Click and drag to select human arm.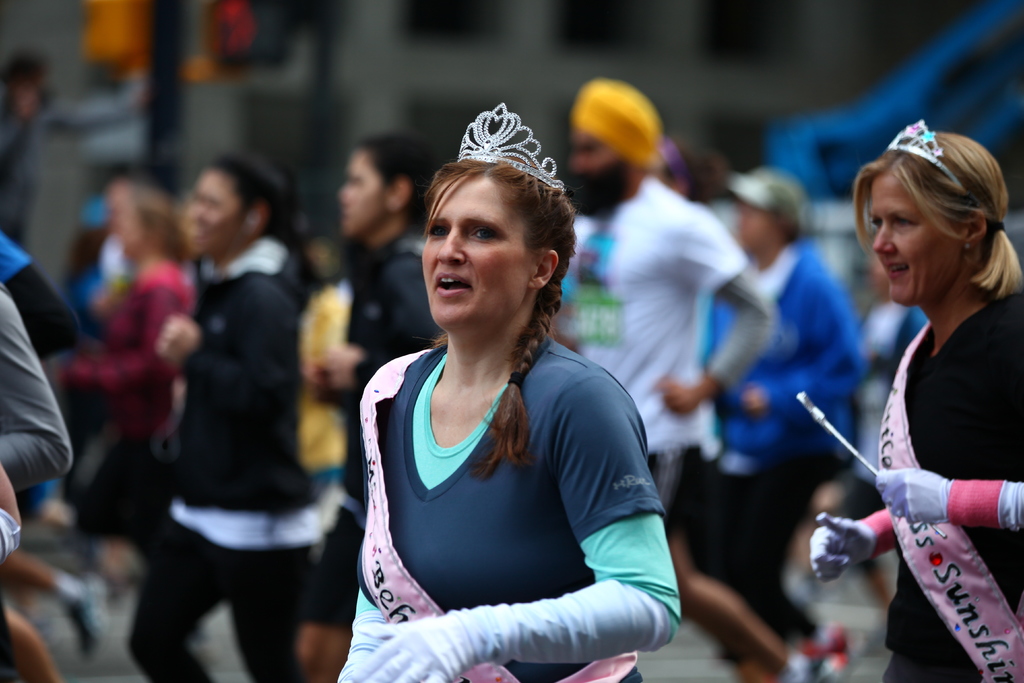
Selection: x1=392, y1=380, x2=682, y2=655.
